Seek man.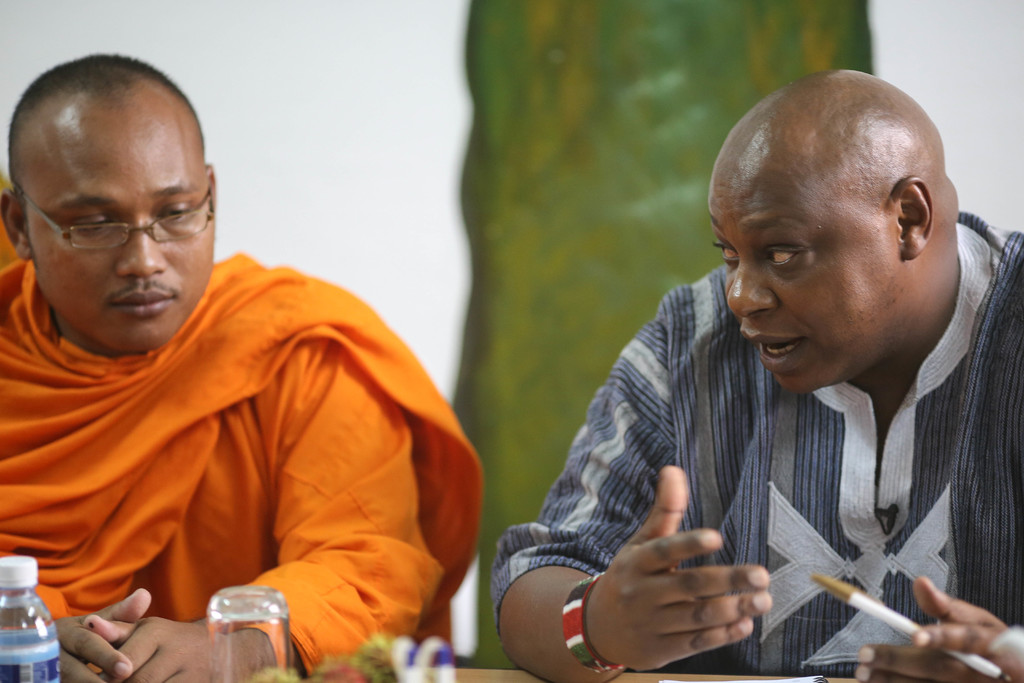
Rect(503, 83, 1016, 675).
